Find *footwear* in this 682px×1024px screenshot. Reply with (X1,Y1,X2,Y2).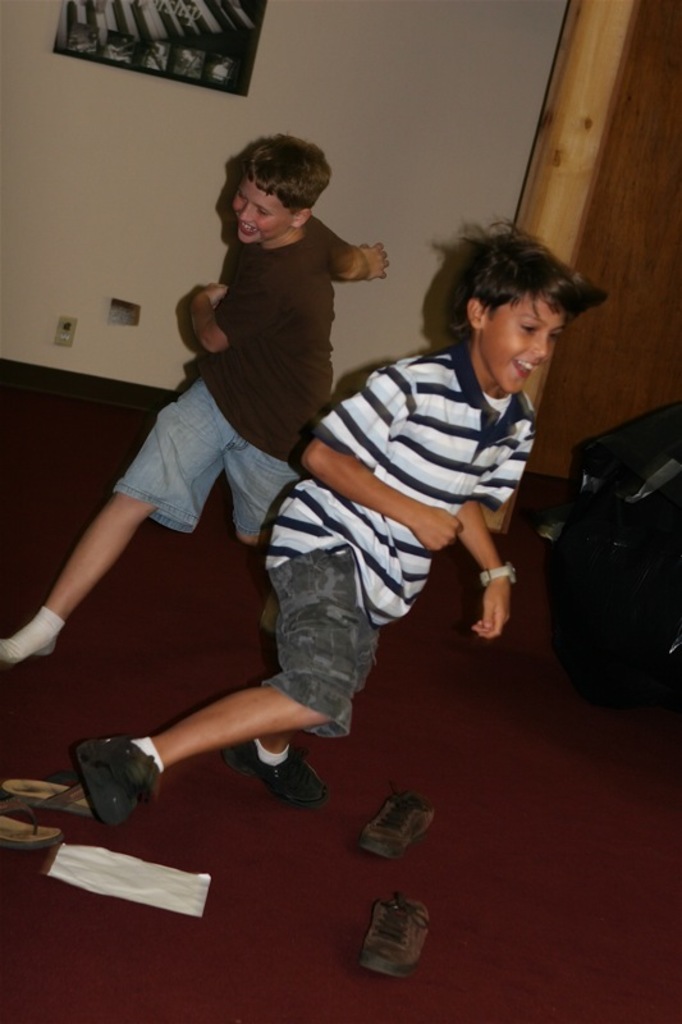
(0,797,67,851).
